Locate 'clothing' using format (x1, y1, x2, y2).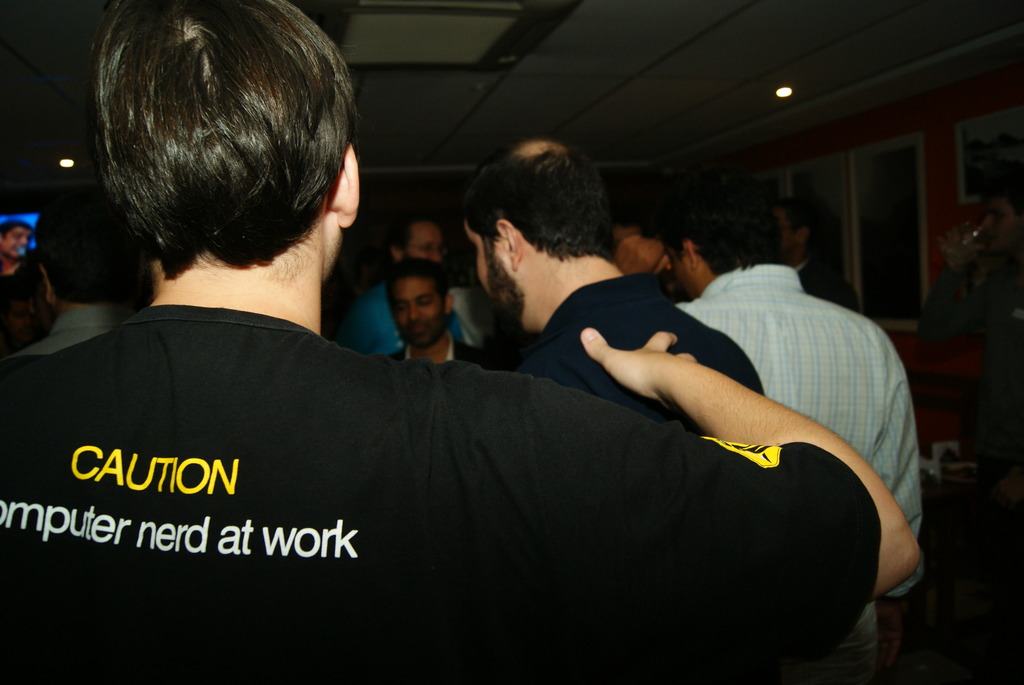
(342, 282, 464, 363).
